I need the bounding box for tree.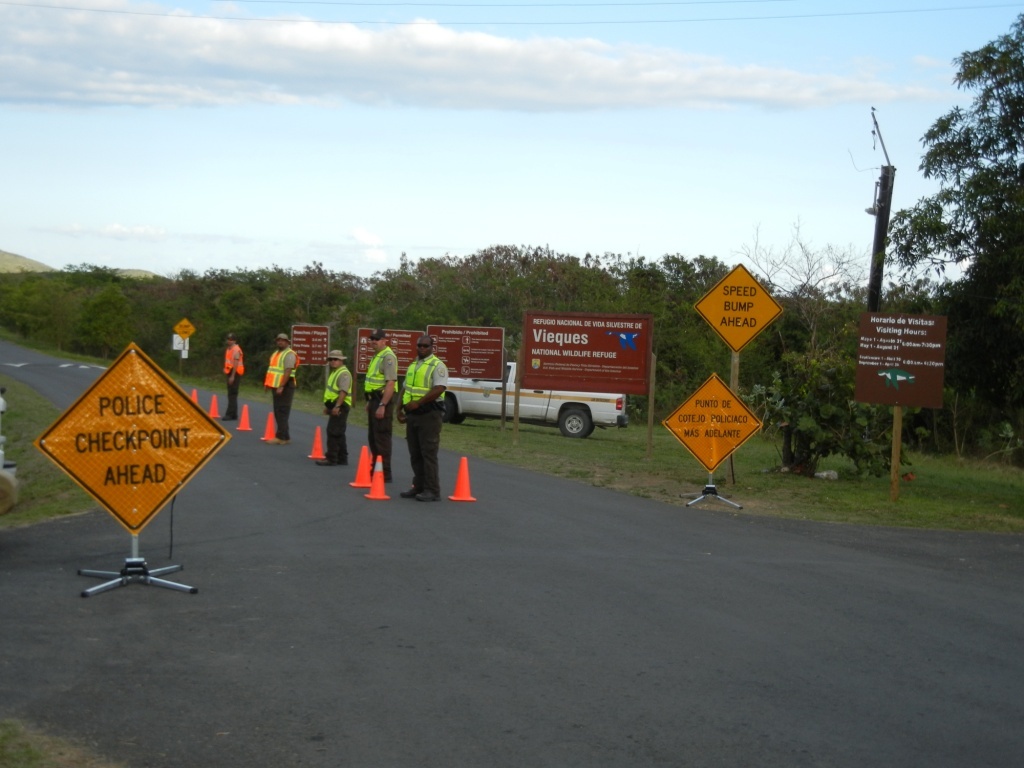
Here it is: bbox(756, 340, 903, 476).
